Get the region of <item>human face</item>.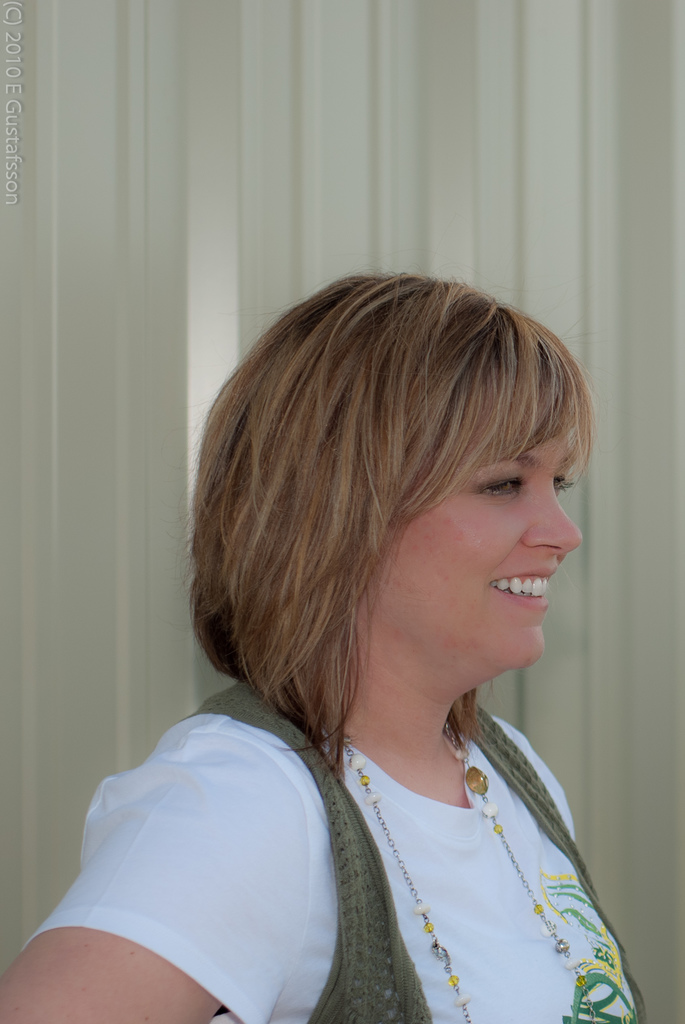
Rect(377, 374, 585, 661).
